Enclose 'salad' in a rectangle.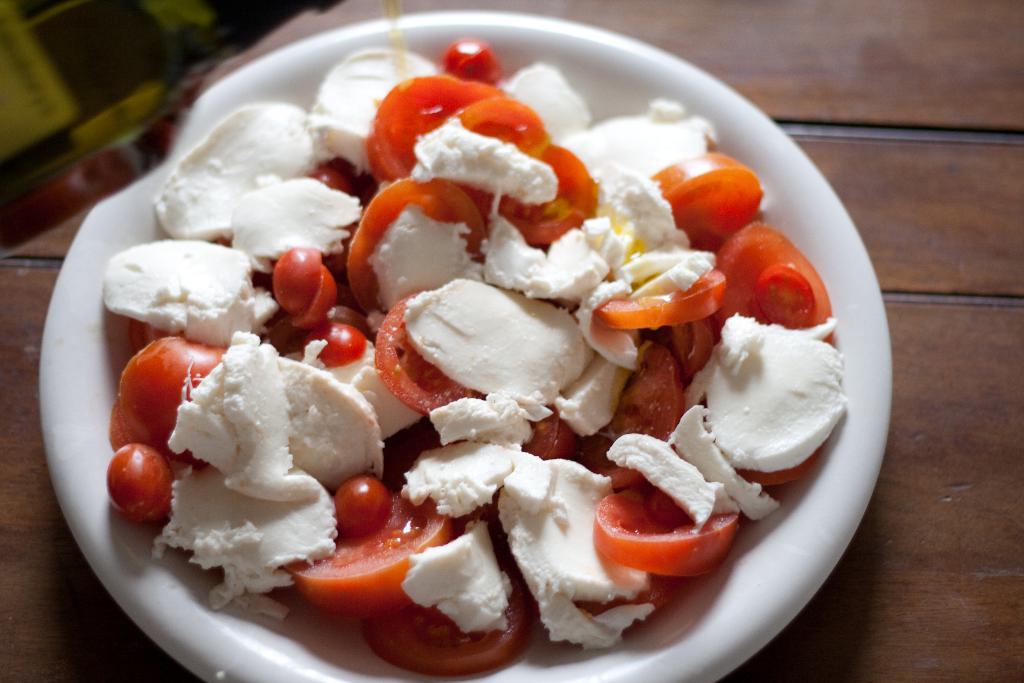
107 31 856 677.
